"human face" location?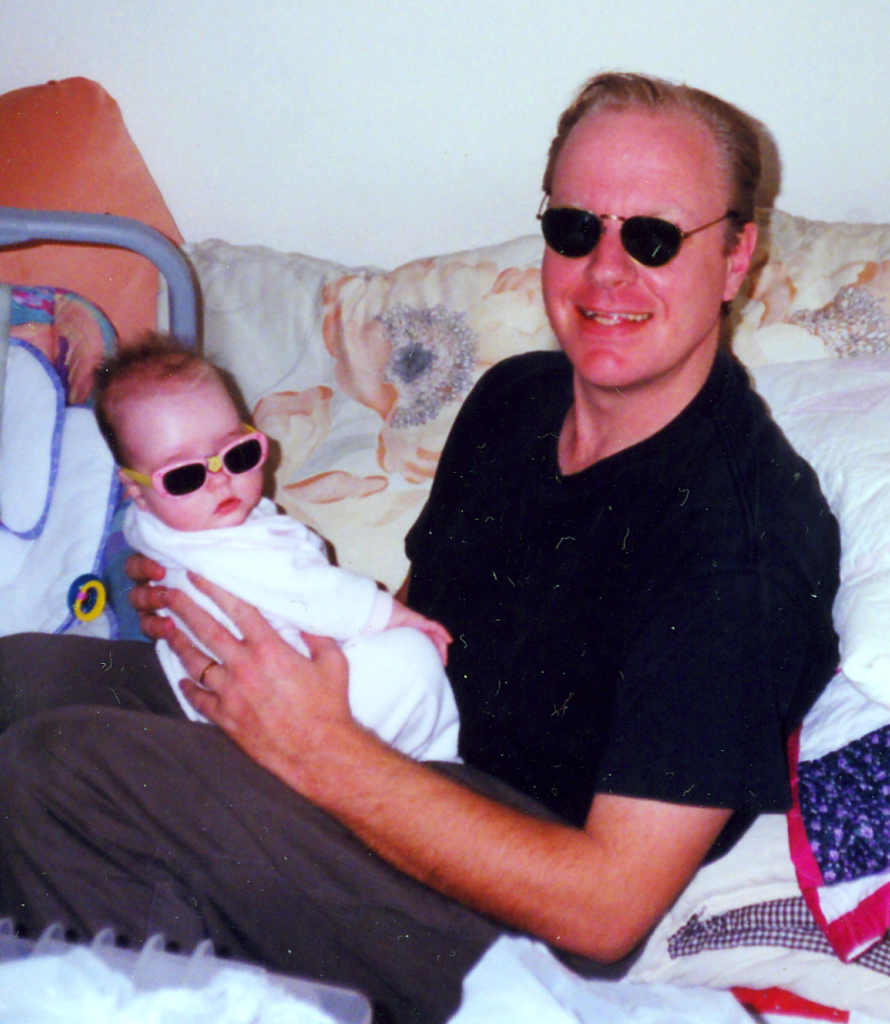
pyautogui.locateOnScreen(536, 101, 727, 387)
